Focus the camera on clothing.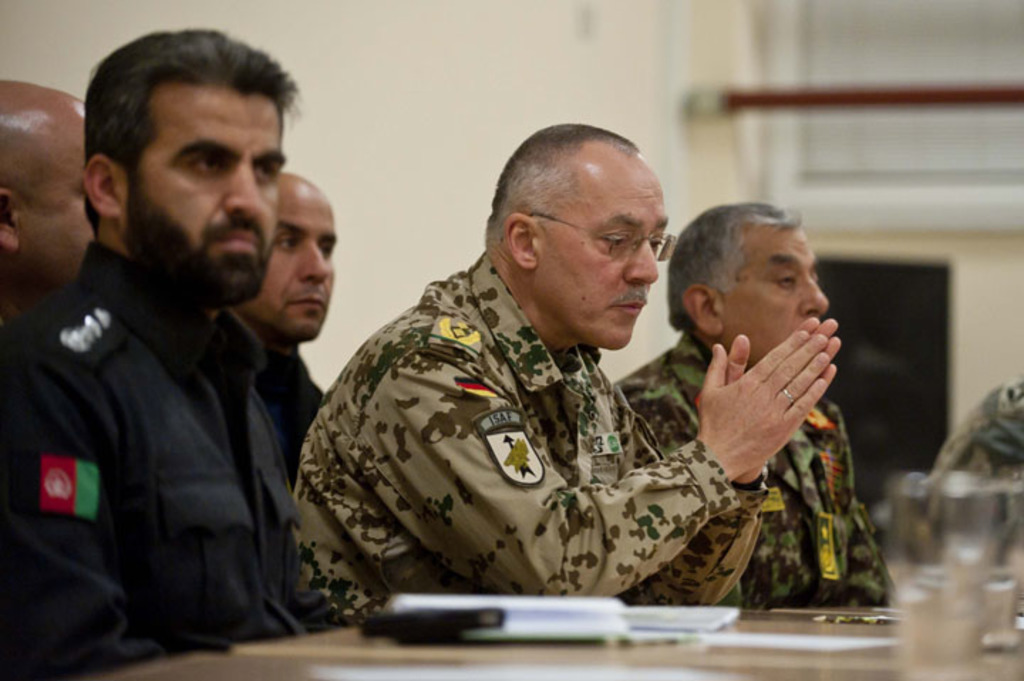
Focus region: [left=0, top=237, right=343, bottom=680].
